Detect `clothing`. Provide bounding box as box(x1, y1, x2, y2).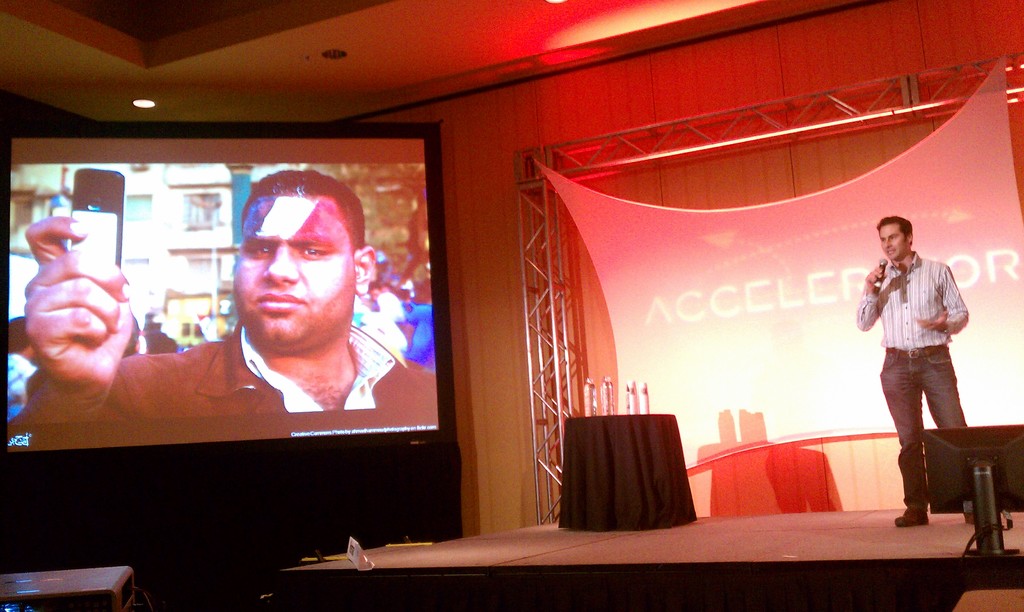
box(851, 209, 980, 504).
